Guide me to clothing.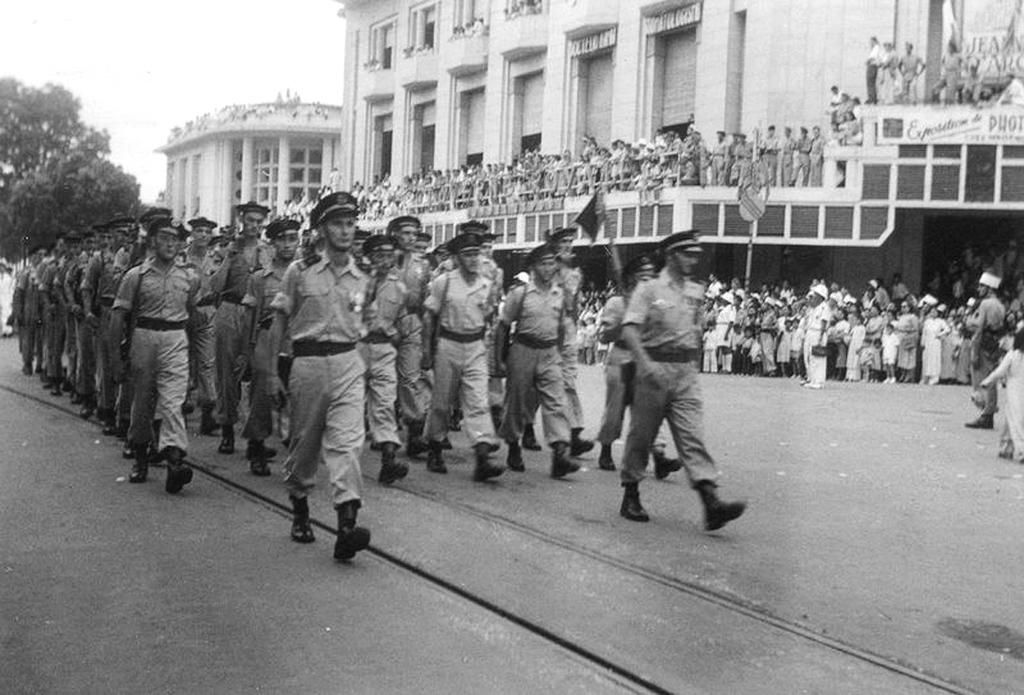
Guidance: x1=714, y1=138, x2=730, y2=178.
